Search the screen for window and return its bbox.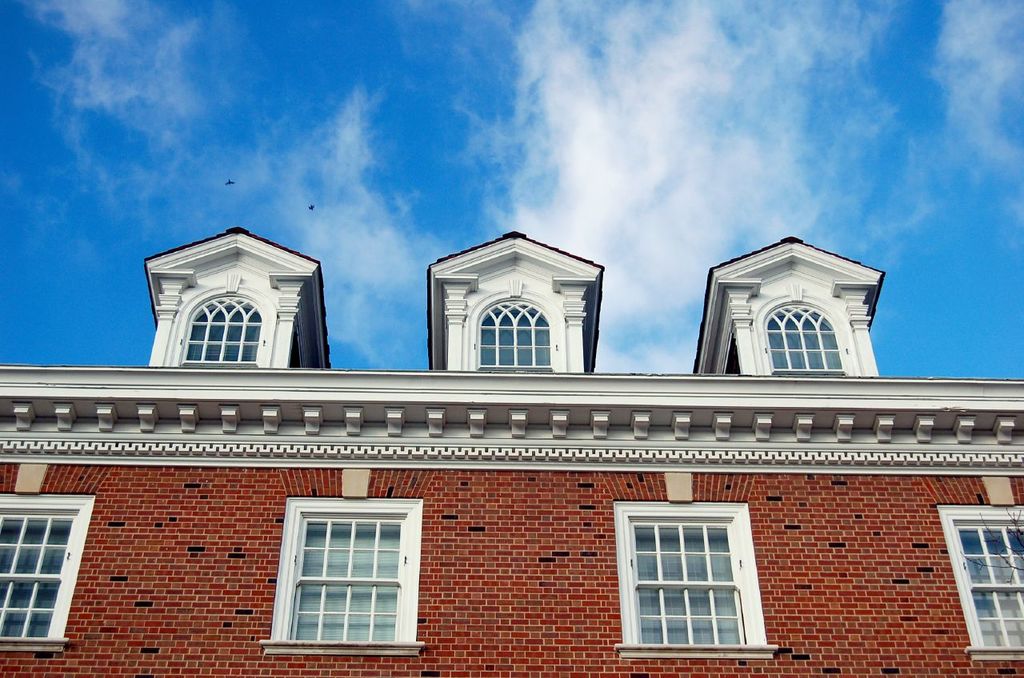
Found: <box>476,296,562,373</box>.
